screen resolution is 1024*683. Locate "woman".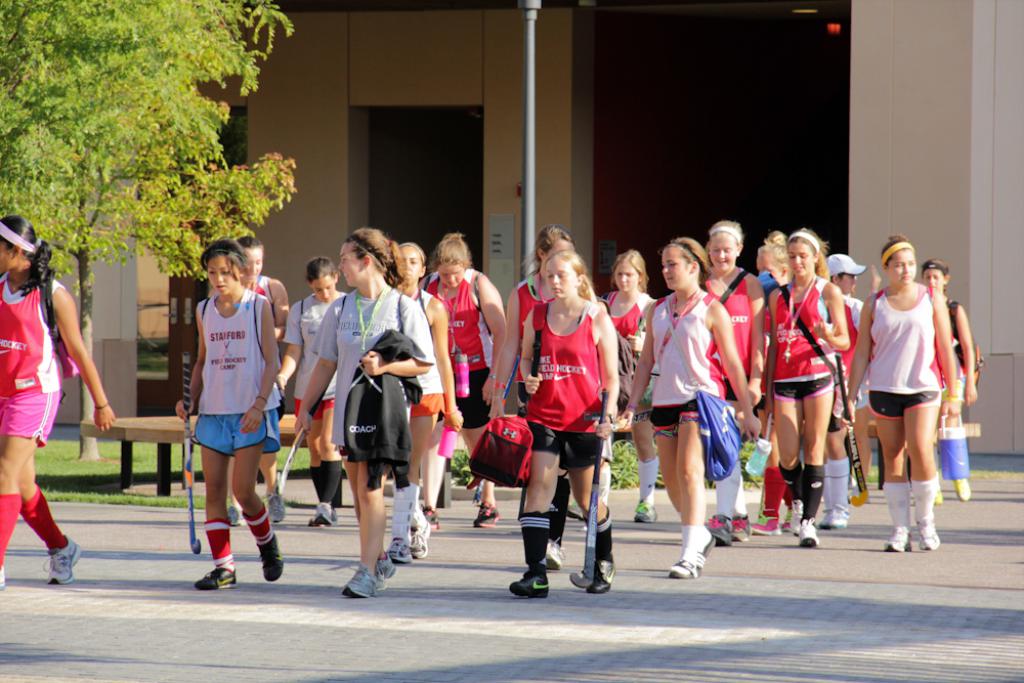
box=[0, 217, 118, 593].
